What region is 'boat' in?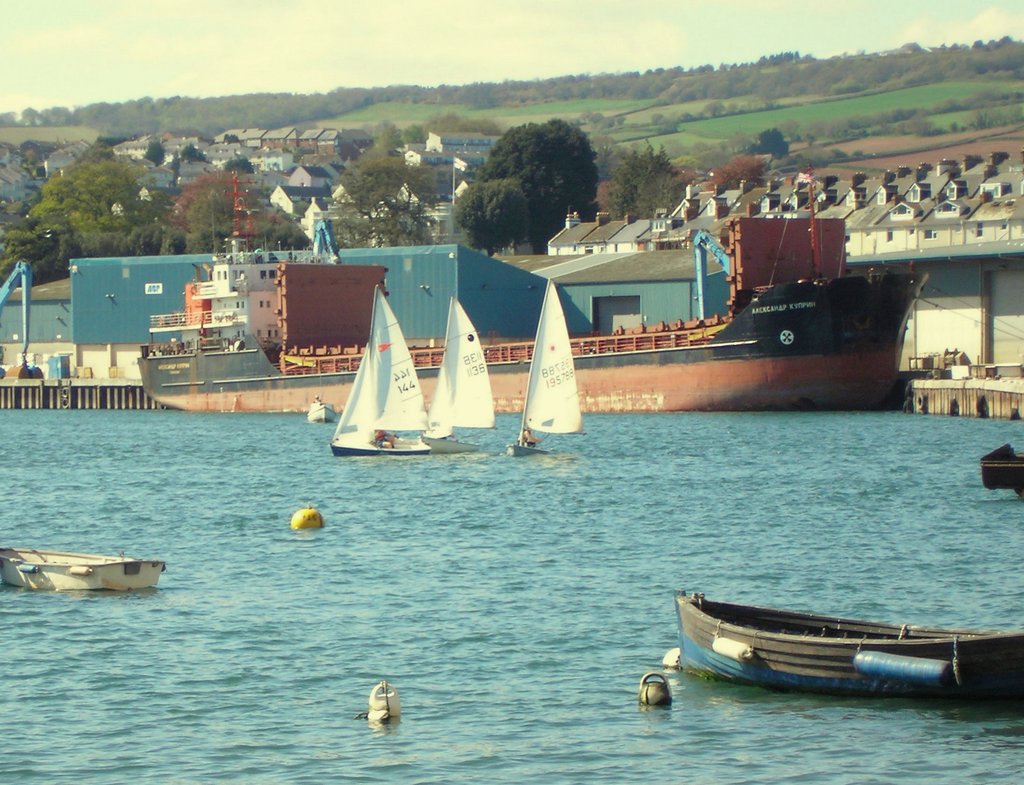
BBox(0, 542, 168, 597).
